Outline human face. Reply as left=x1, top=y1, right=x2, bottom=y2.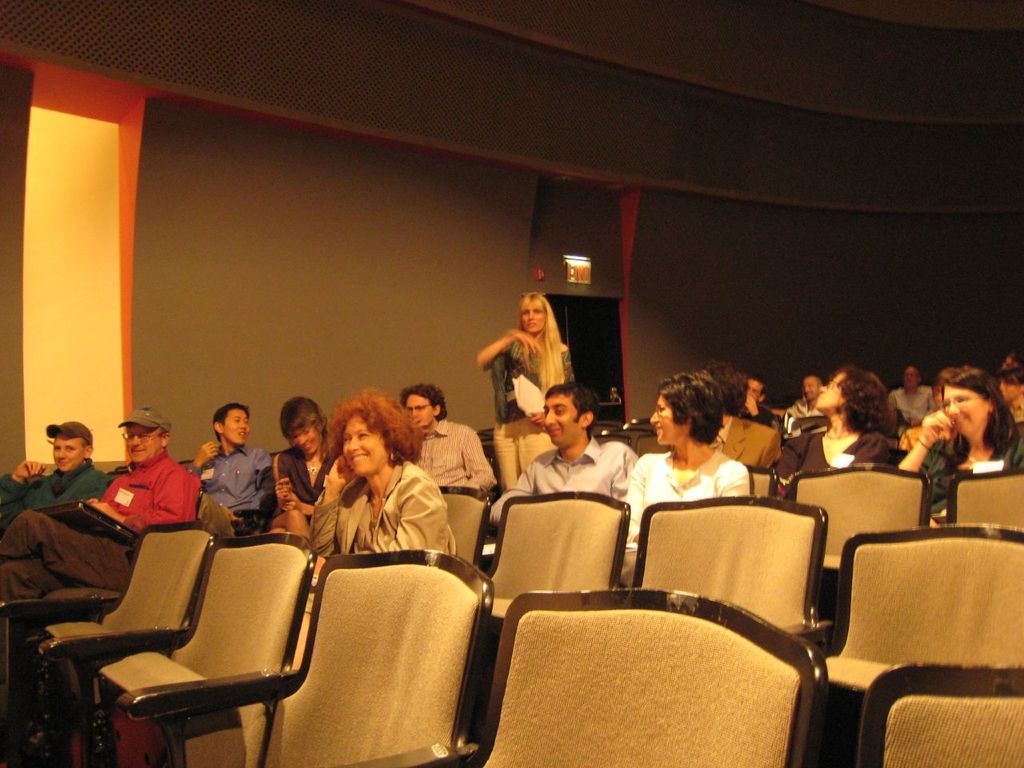
left=796, top=380, right=818, bottom=400.
